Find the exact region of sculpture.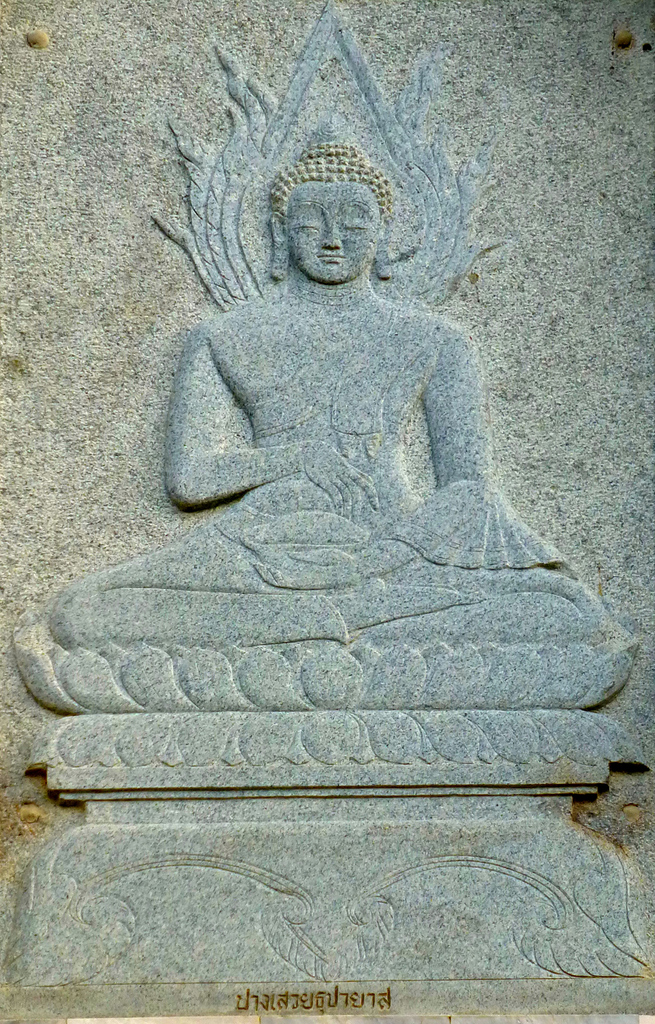
Exact region: box=[3, 104, 652, 994].
